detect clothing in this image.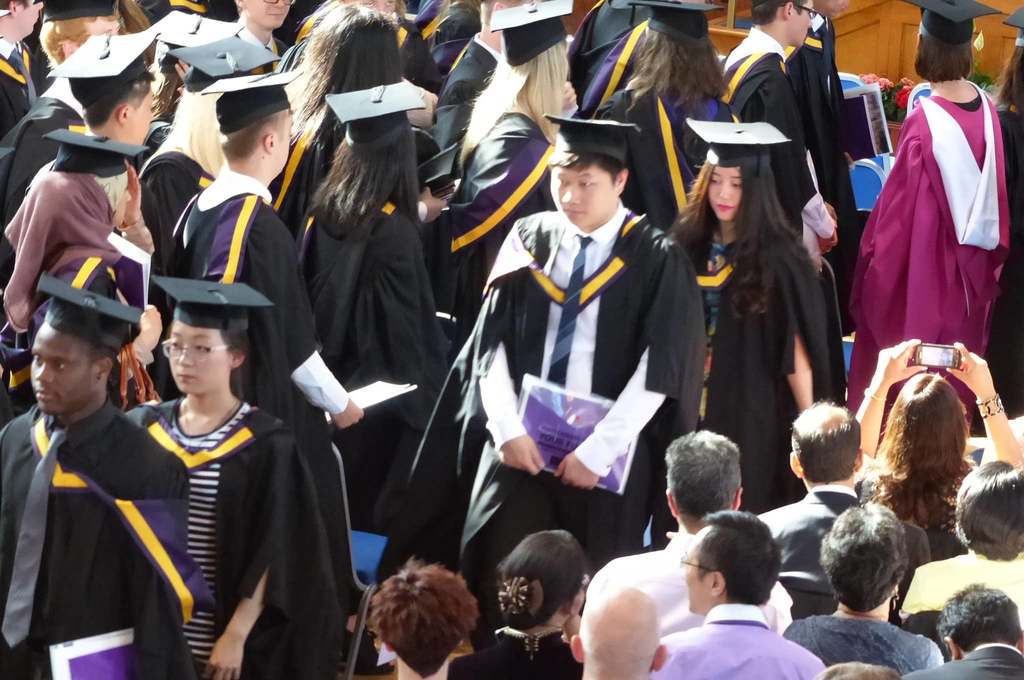
Detection: bbox(137, 150, 217, 275).
